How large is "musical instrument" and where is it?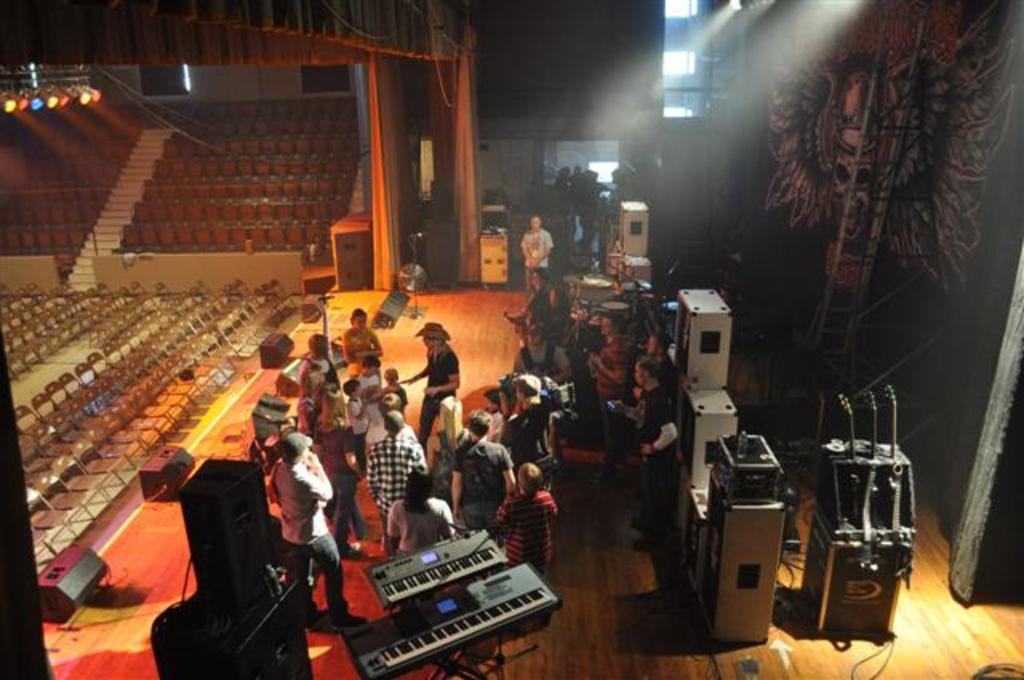
Bounding box: (x1=882, y1=384, x2=912, y2=542).
